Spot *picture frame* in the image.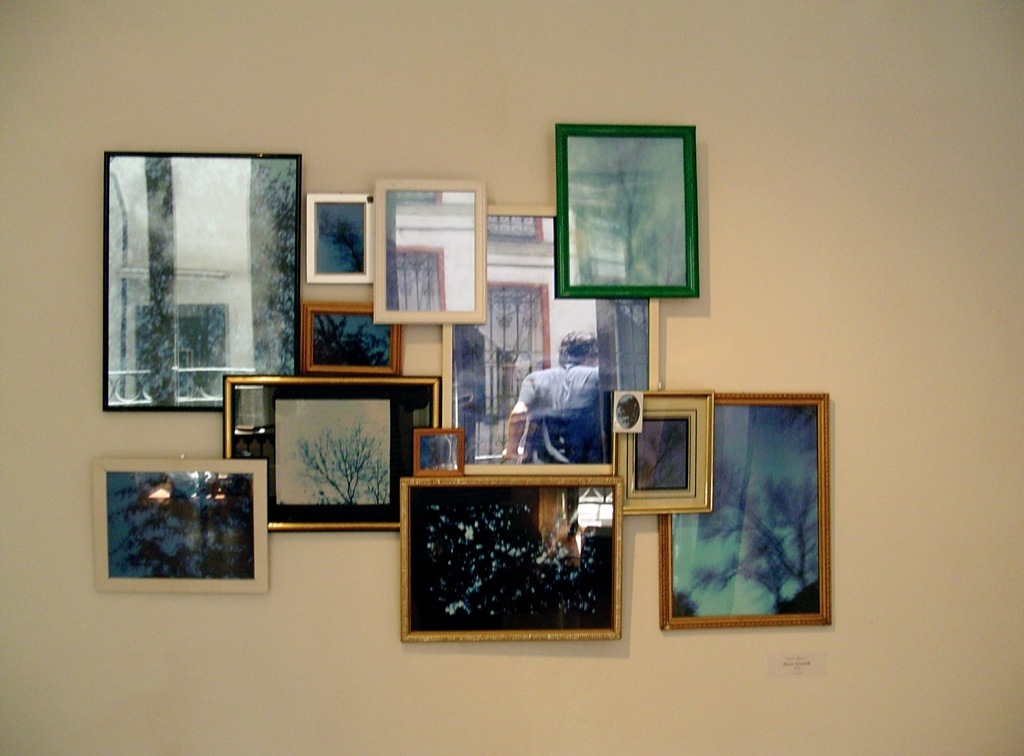
*picture frame* found at bbox=[554, 123, 698, 296].
